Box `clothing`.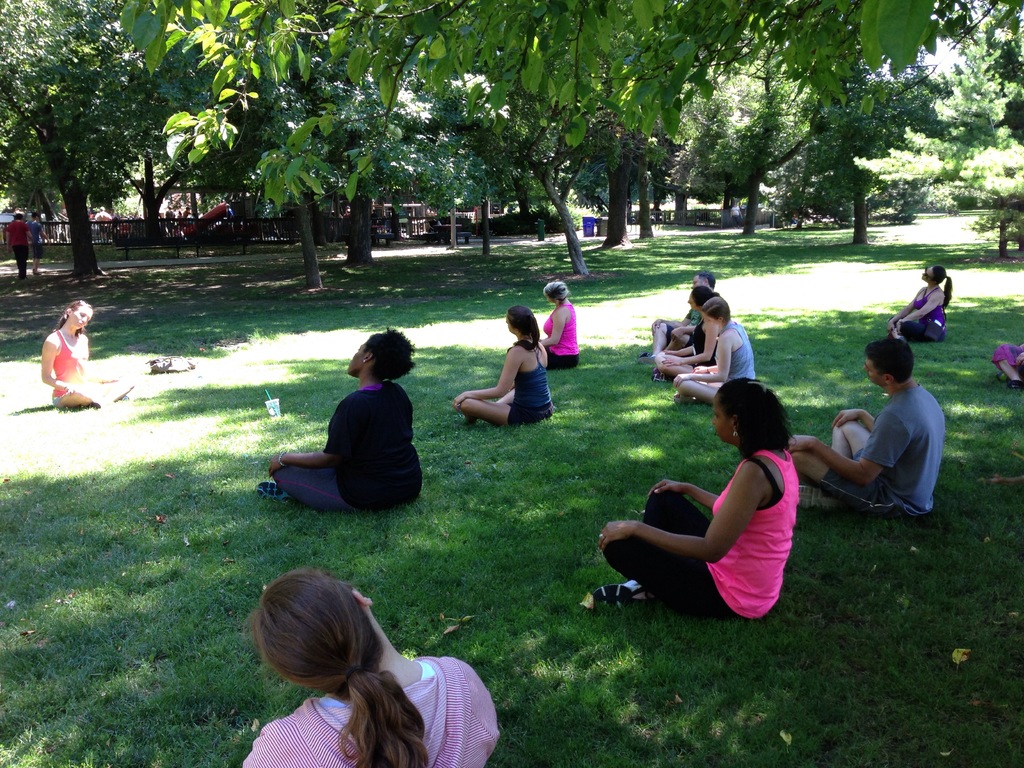
<region>544, 305, 580, 372</region>.
